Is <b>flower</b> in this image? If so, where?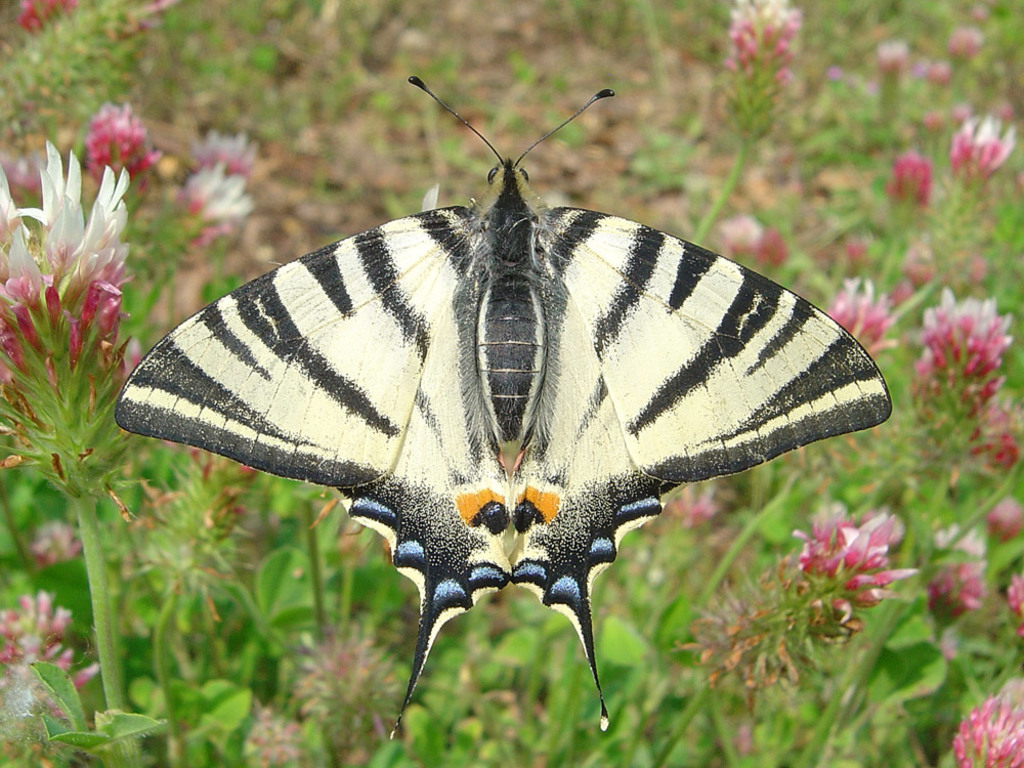
Yes, at [x1=0, y1=586, x2=103, y2=706].
